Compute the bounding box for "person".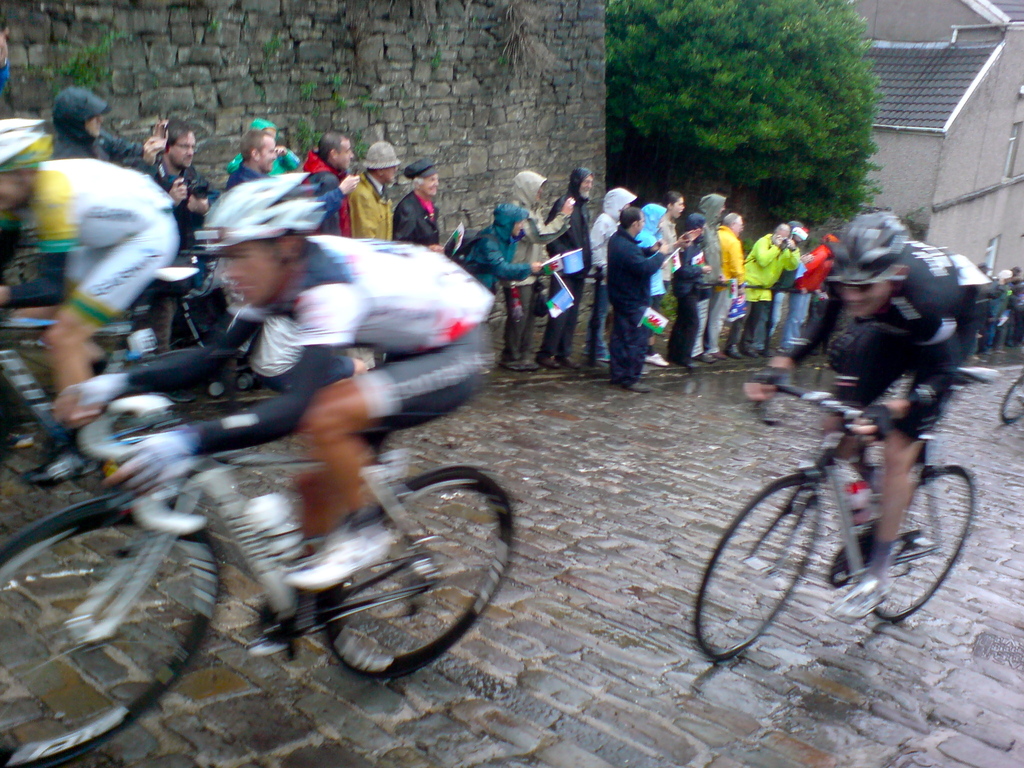
crop(604, 198, 685, 394).
